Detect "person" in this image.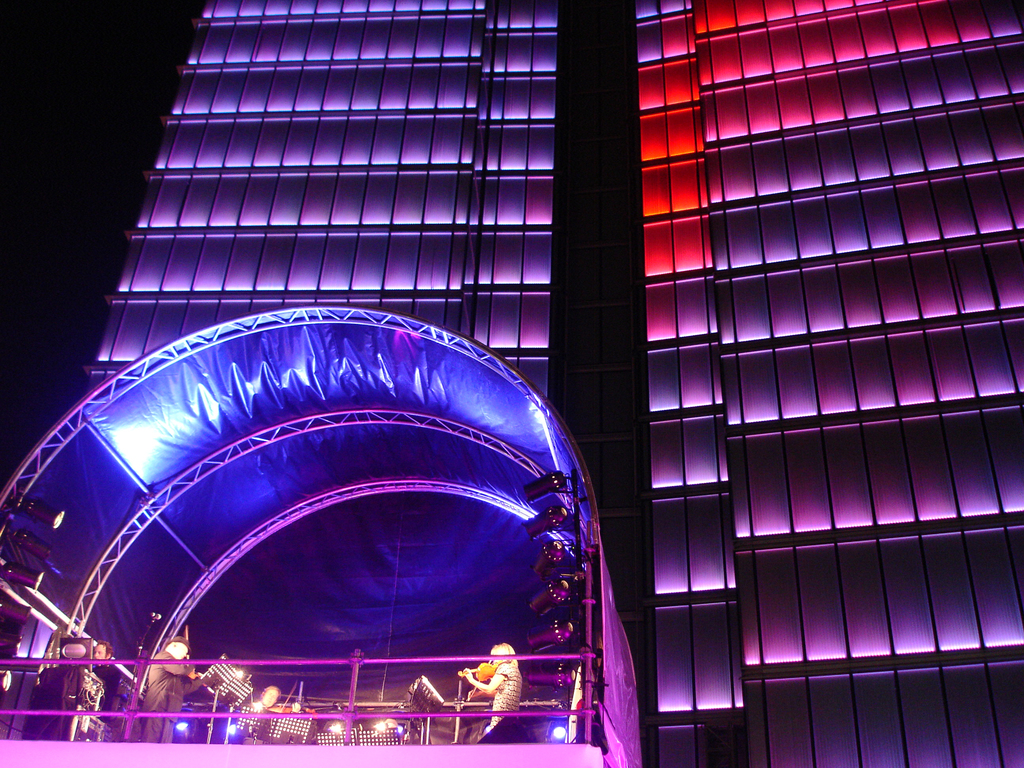
Detection: (x1=380, y1=717, x2=404, y2=745).
